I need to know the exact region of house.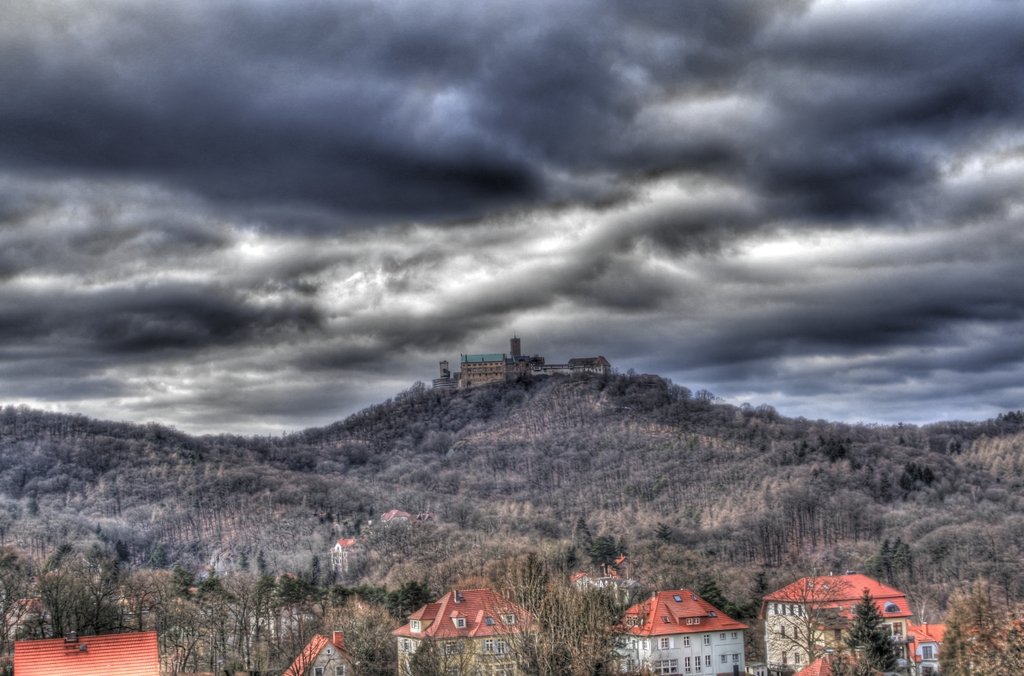
Region: <bbox>607, 593, 756, 675</bbox>.
